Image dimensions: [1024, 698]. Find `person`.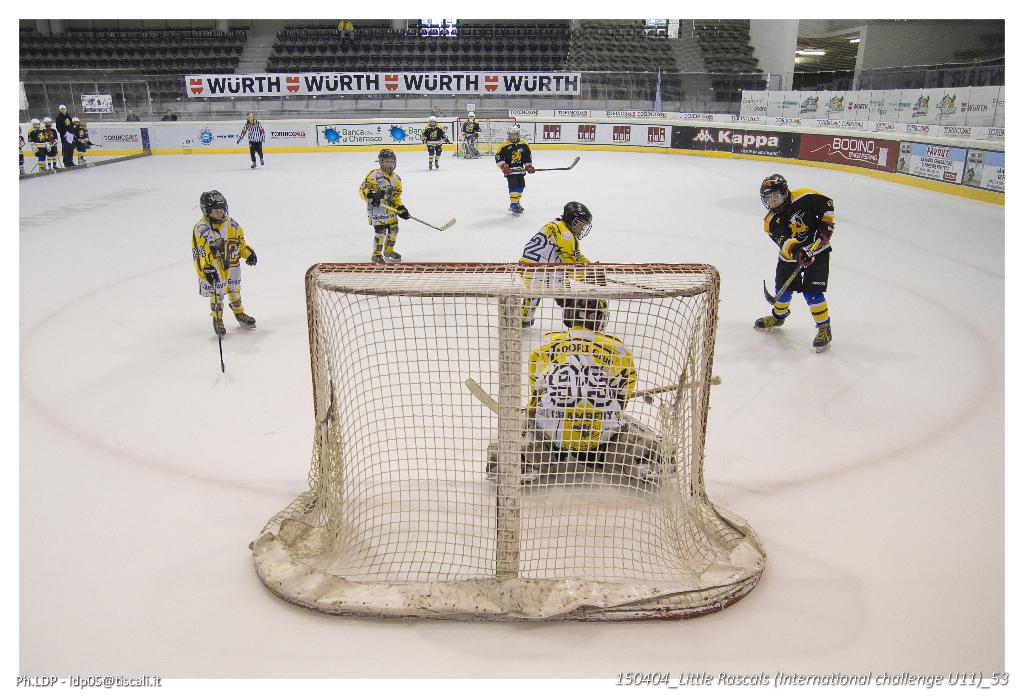
Rect(158, 110, 181, 122).
